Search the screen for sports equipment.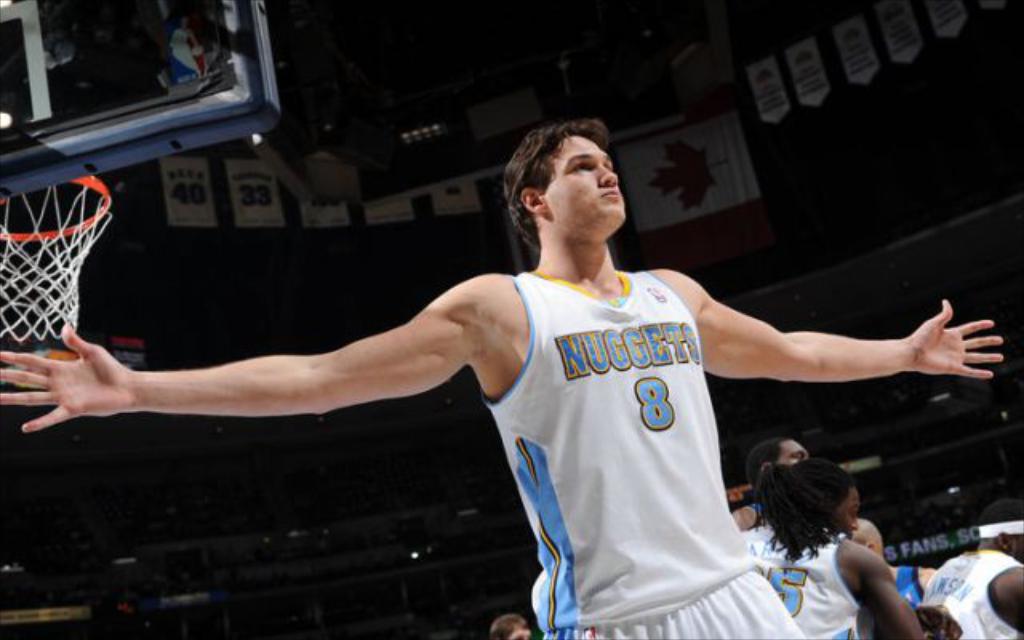
Found at left=0, top=173, right=114, bottom=342.
